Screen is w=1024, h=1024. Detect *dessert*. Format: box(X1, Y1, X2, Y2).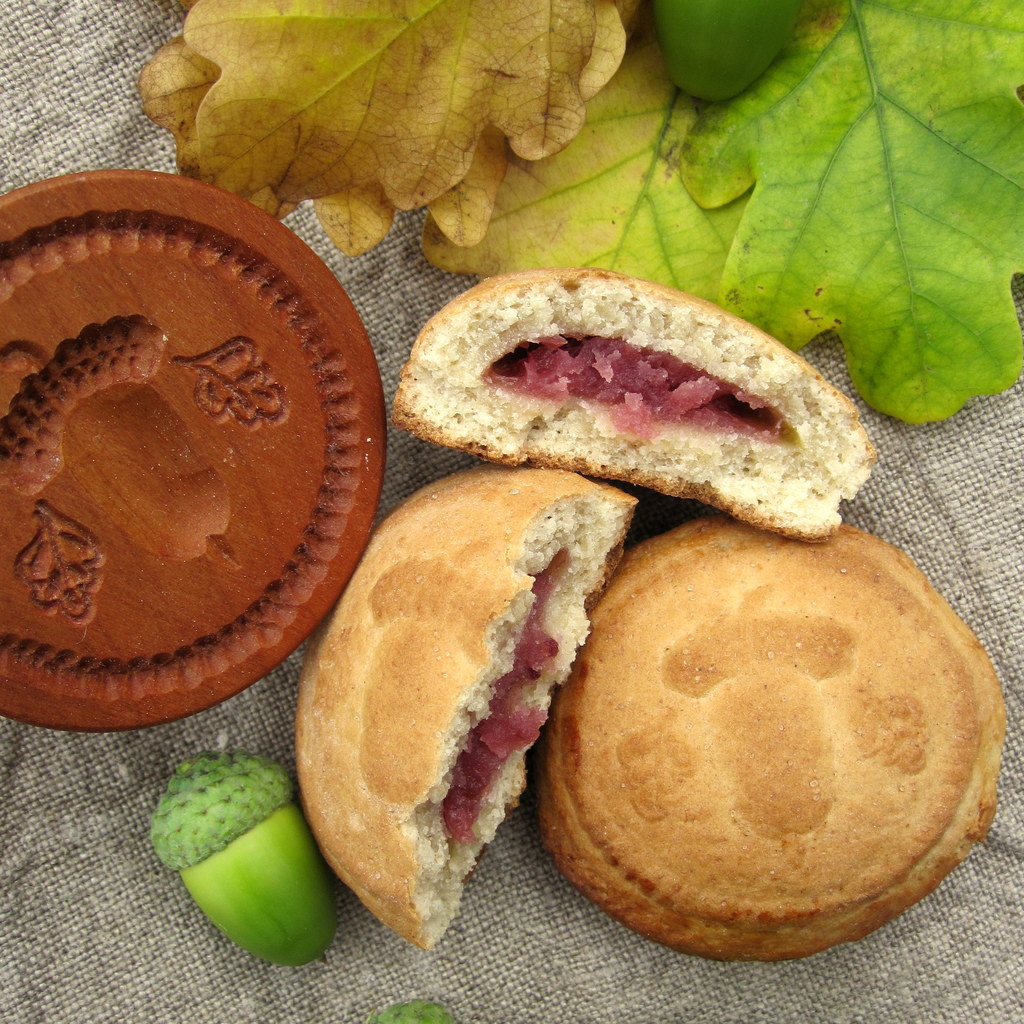
box(296, 469, 641, 950).
